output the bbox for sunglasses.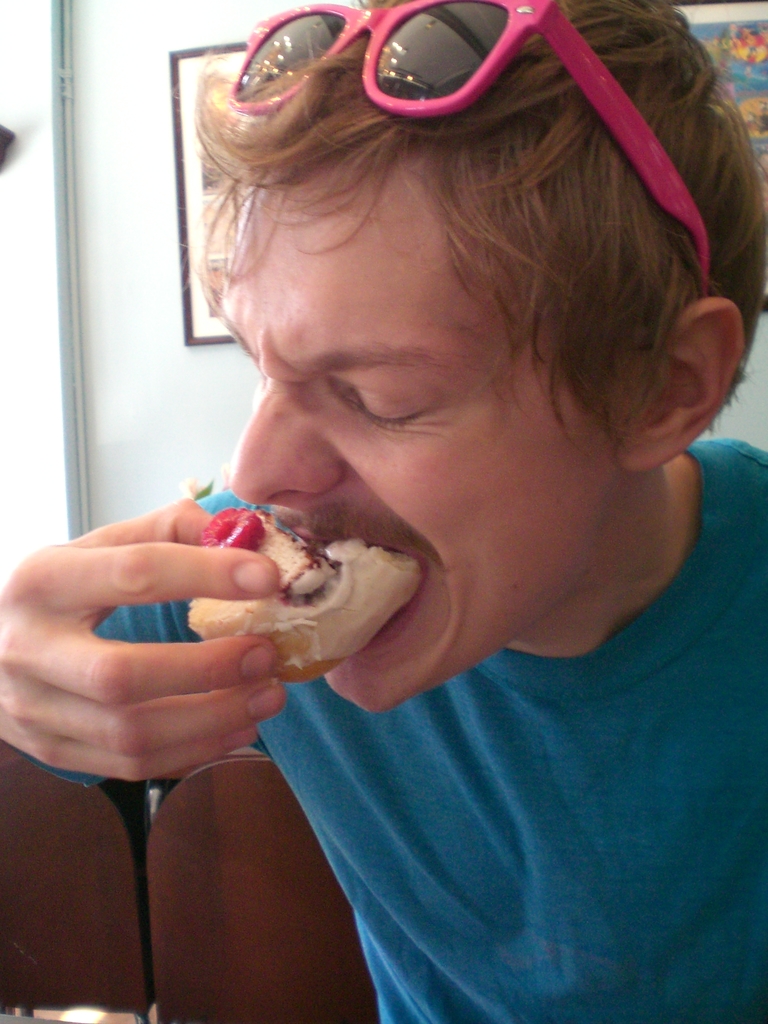
pyautogui.locateOnScreen(231, 0, 707, 307).
